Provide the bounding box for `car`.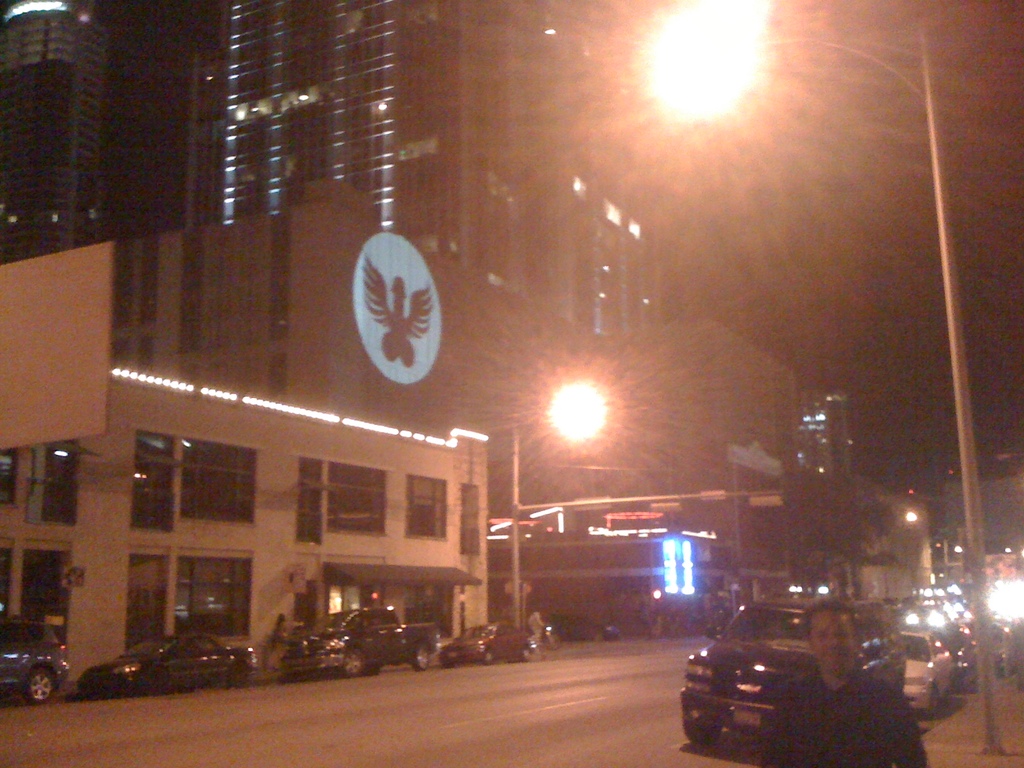
<box>97,633,257,692</box>.
